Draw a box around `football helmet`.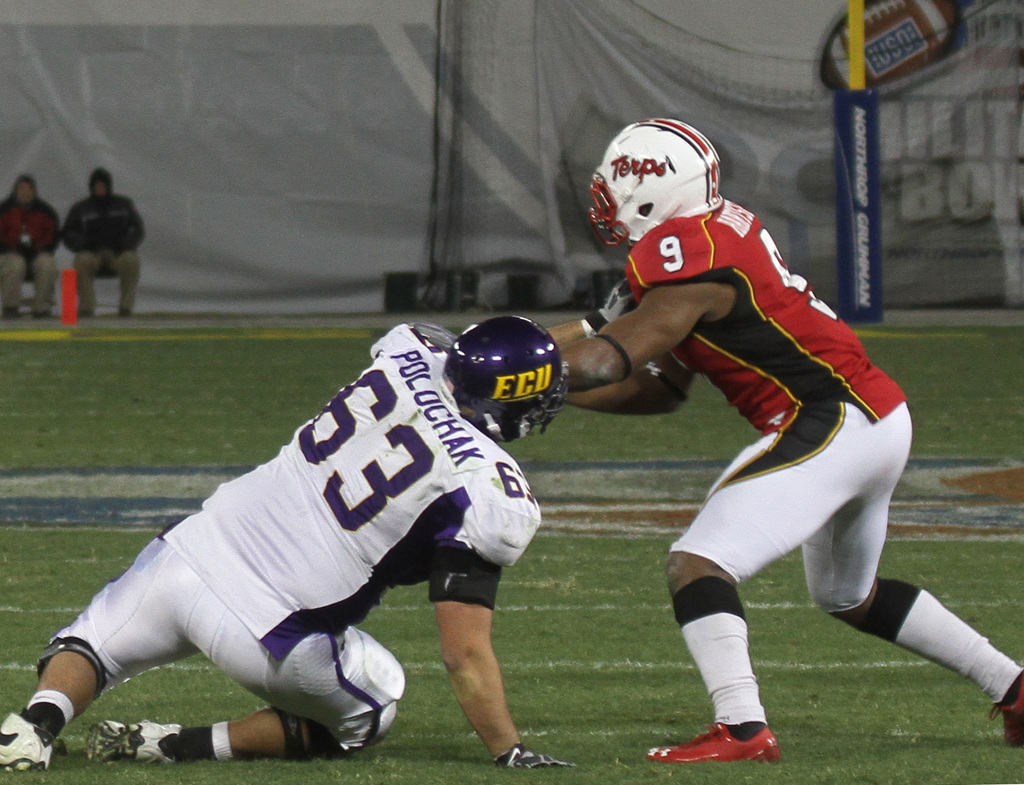
(448, 314, 564, 438).
